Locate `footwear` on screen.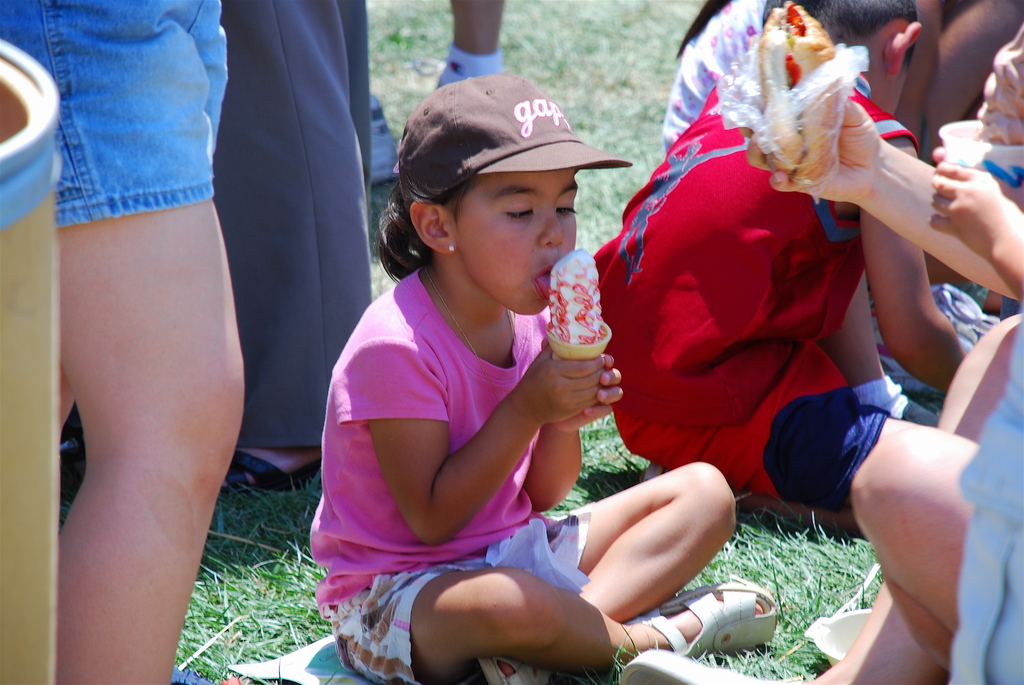
On screen at region(472, 651, 551, 684).
